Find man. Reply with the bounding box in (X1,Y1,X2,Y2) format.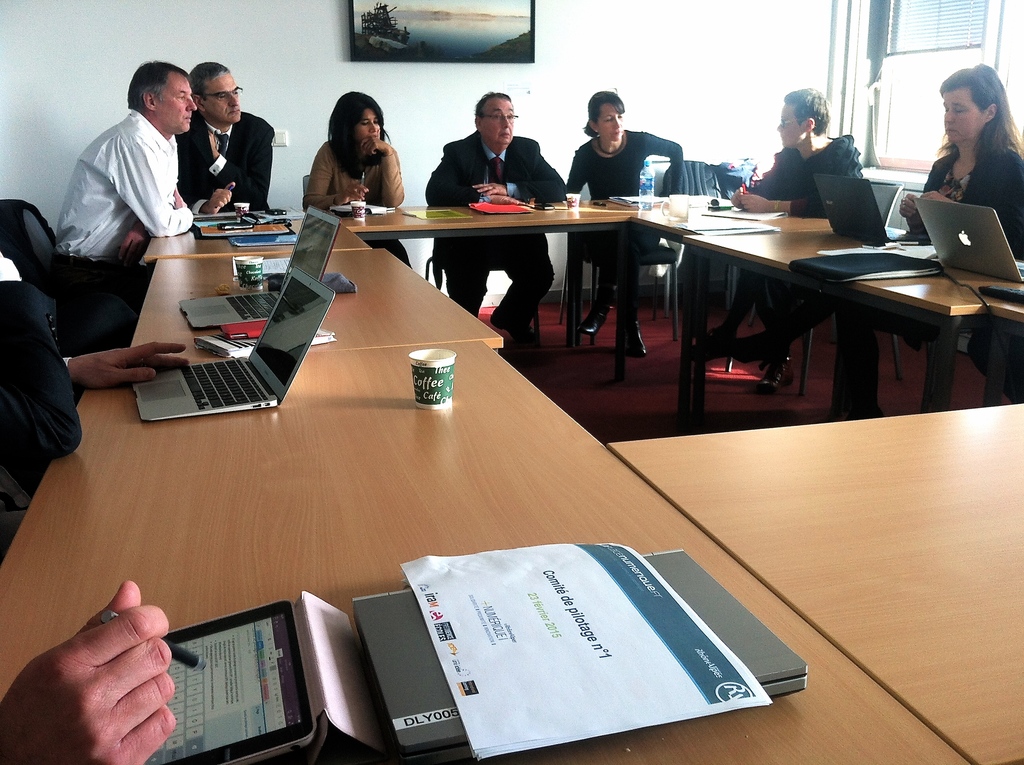
(61,54,205,267).
